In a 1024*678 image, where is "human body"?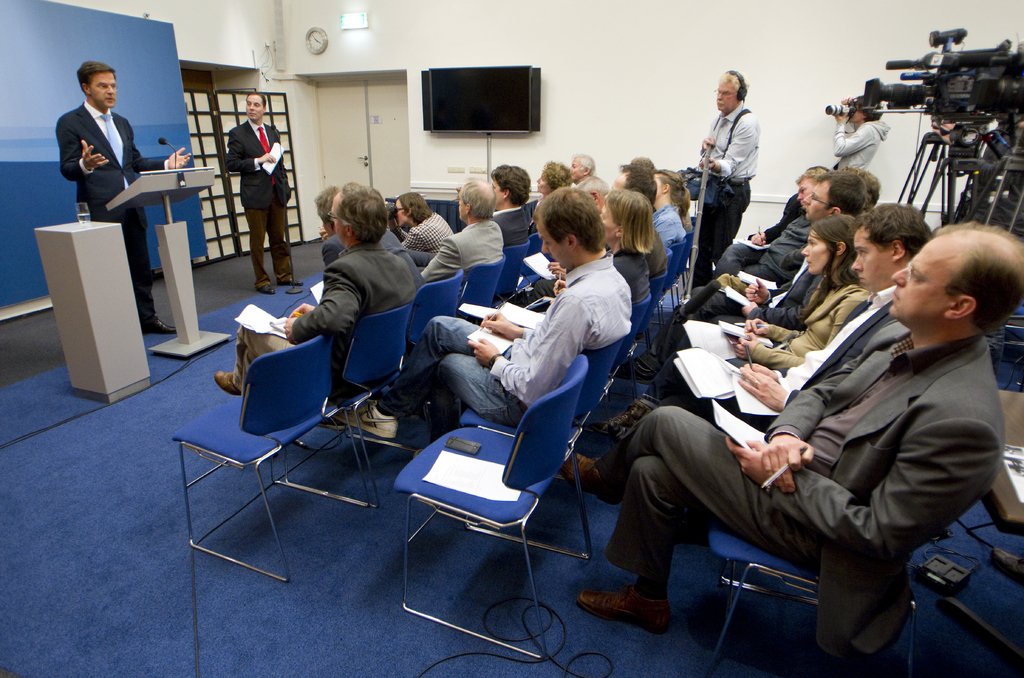
rect(61, 63, 190, 334).
